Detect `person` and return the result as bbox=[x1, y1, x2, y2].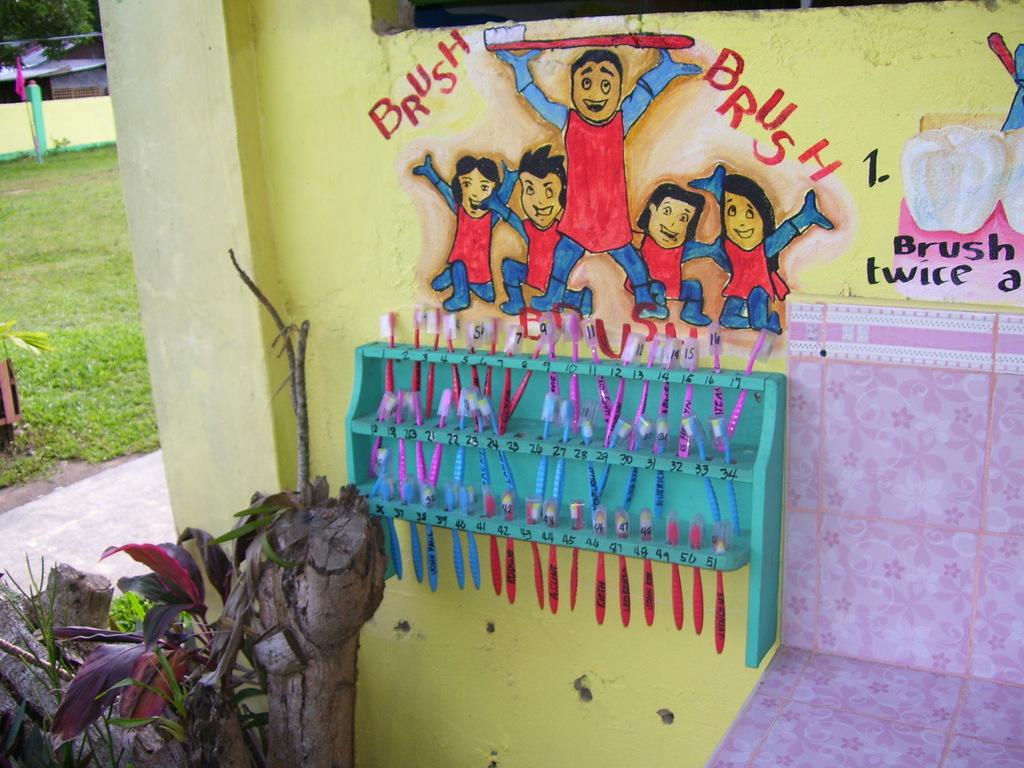
bbox=[484, 44, 709, 321].
